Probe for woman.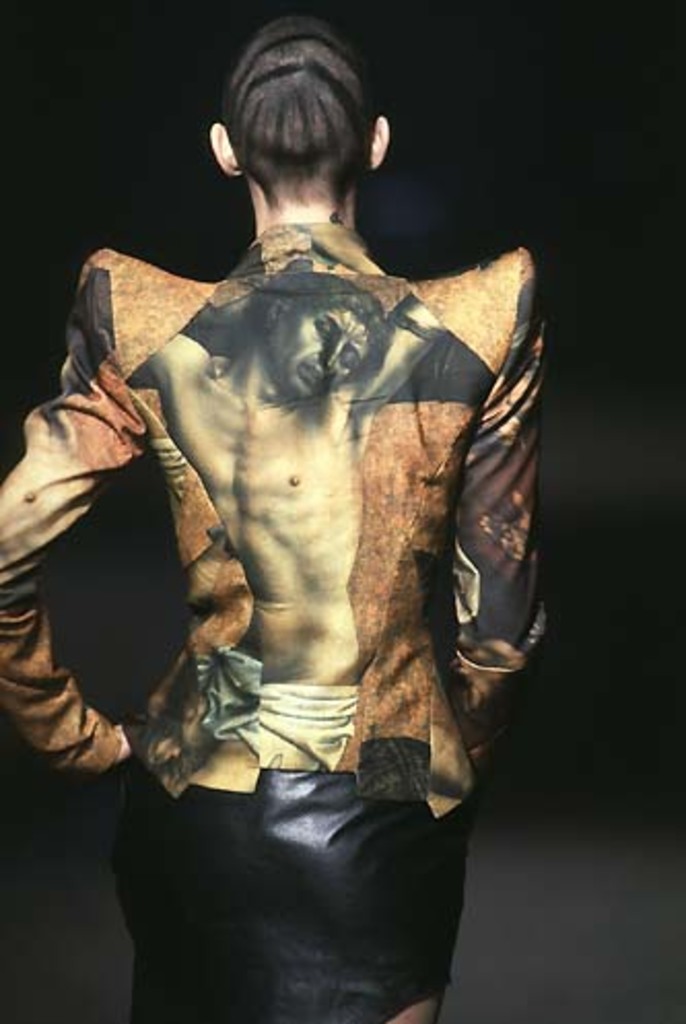
Probe result: 0, 0, 587, 1022.
